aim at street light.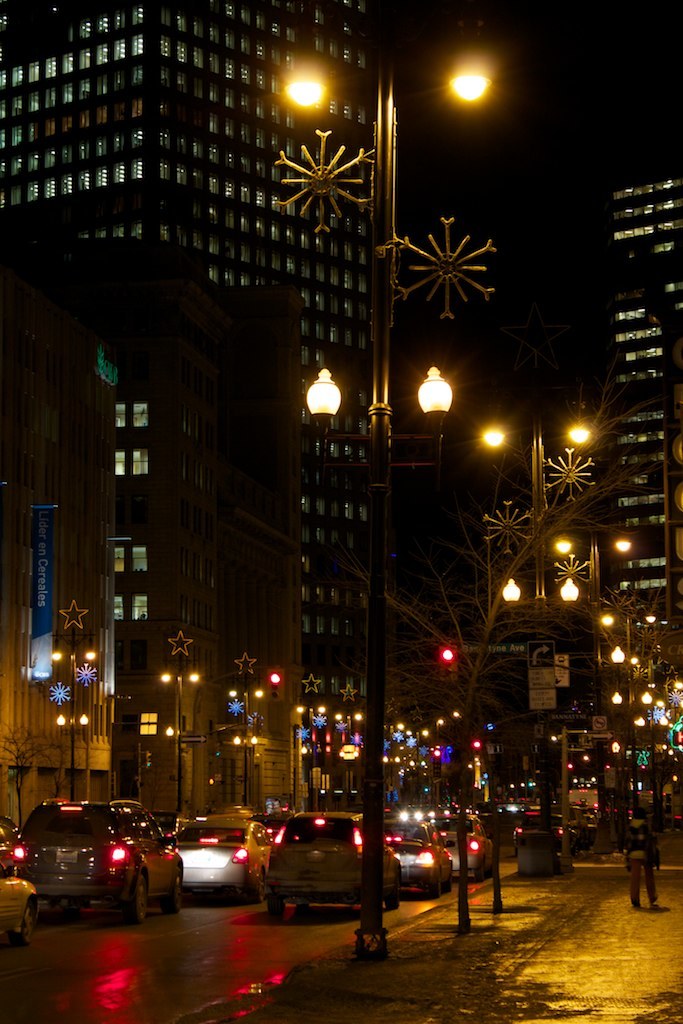
Aimed at [left=479, top=409, right=598, bottom=881].
